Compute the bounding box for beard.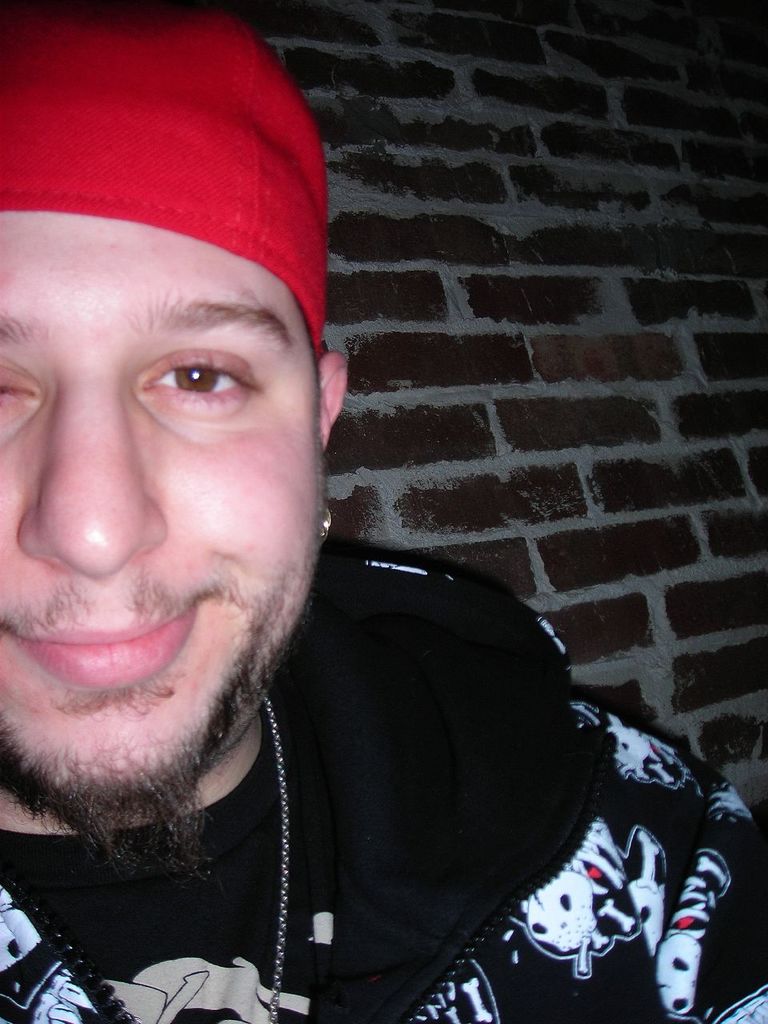
{"x1": 20, "y1": 369, "x2": 328, "y2": 864}.
